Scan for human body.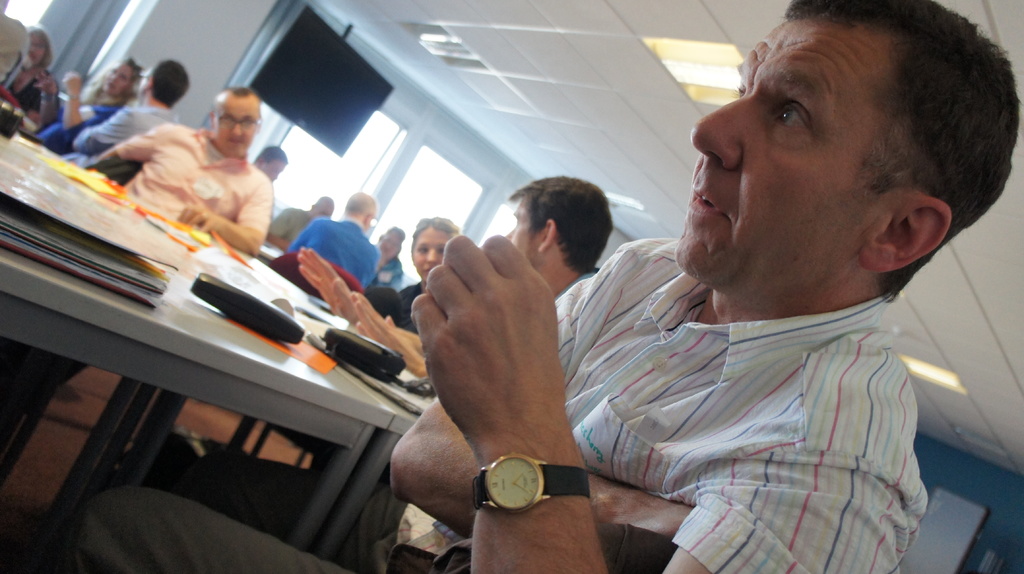
Scan result: <bbox>283, 195, 376, 298</bbox>.
